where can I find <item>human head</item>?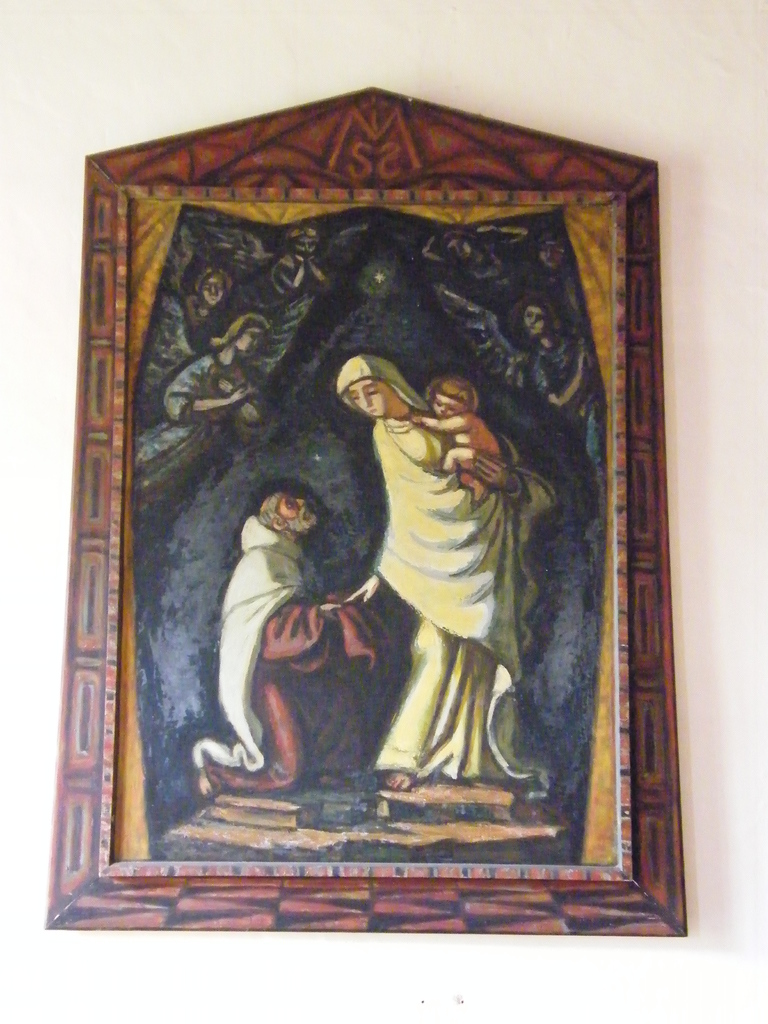
You can find it at locate(195, 268, 230, 307).
